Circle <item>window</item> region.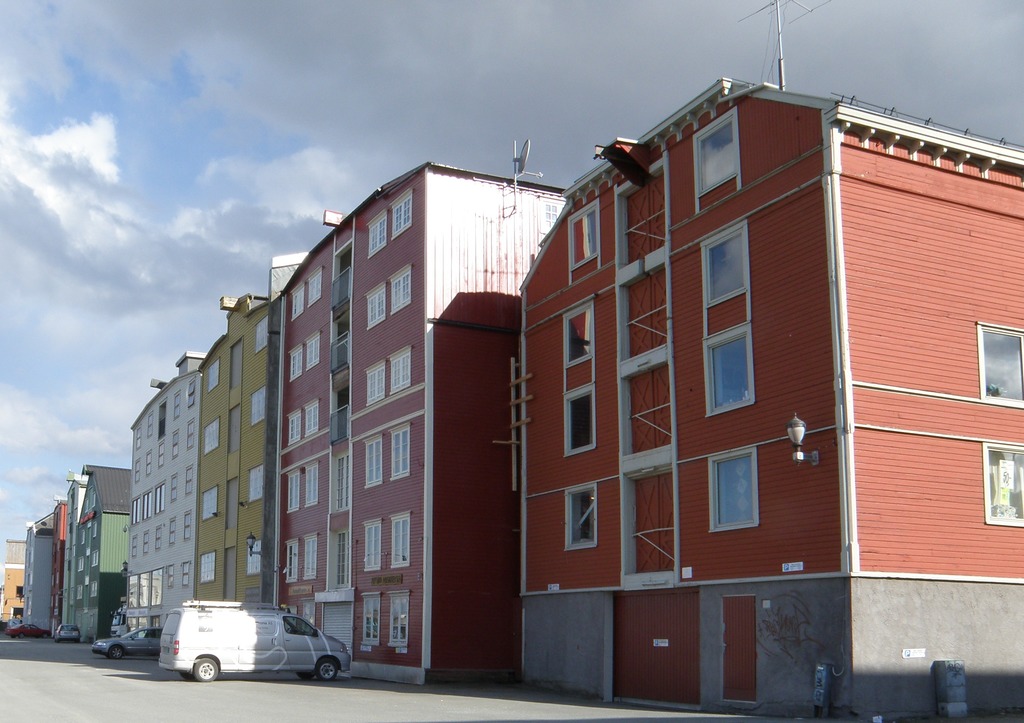
Region: {"x1": 80, "y1": 530, "x2": 86, "y2": 546}.
